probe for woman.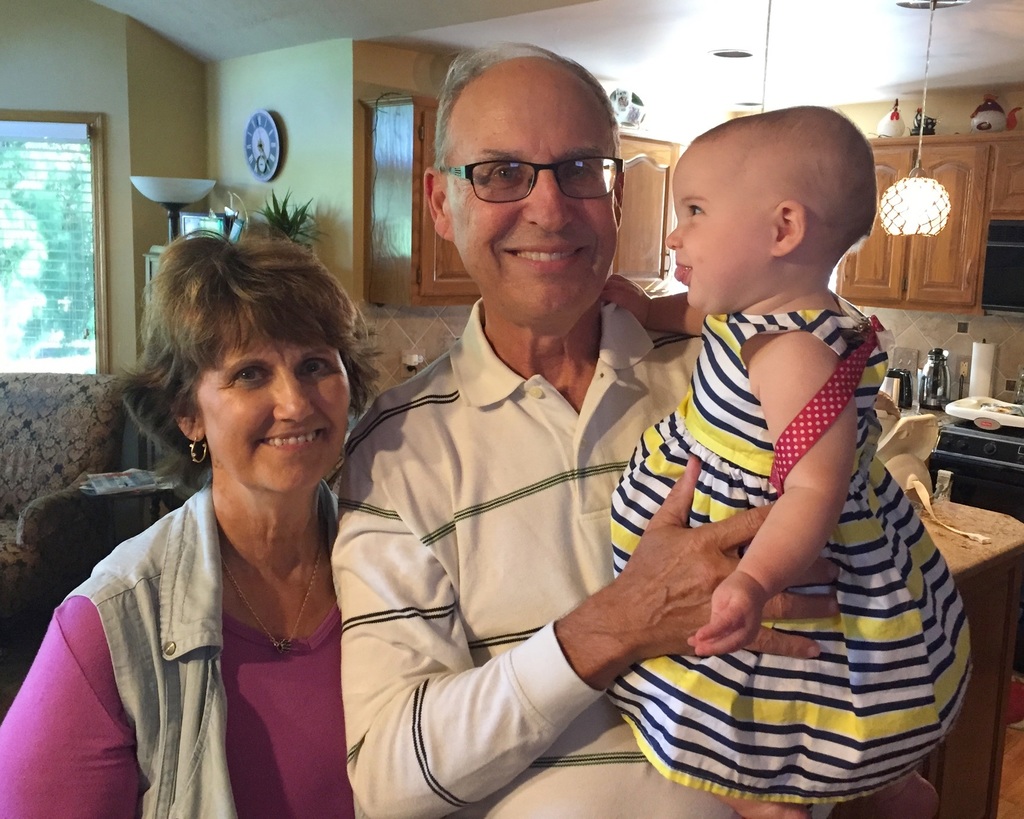
Probe result: bbox(41, 216, 397, 818).
